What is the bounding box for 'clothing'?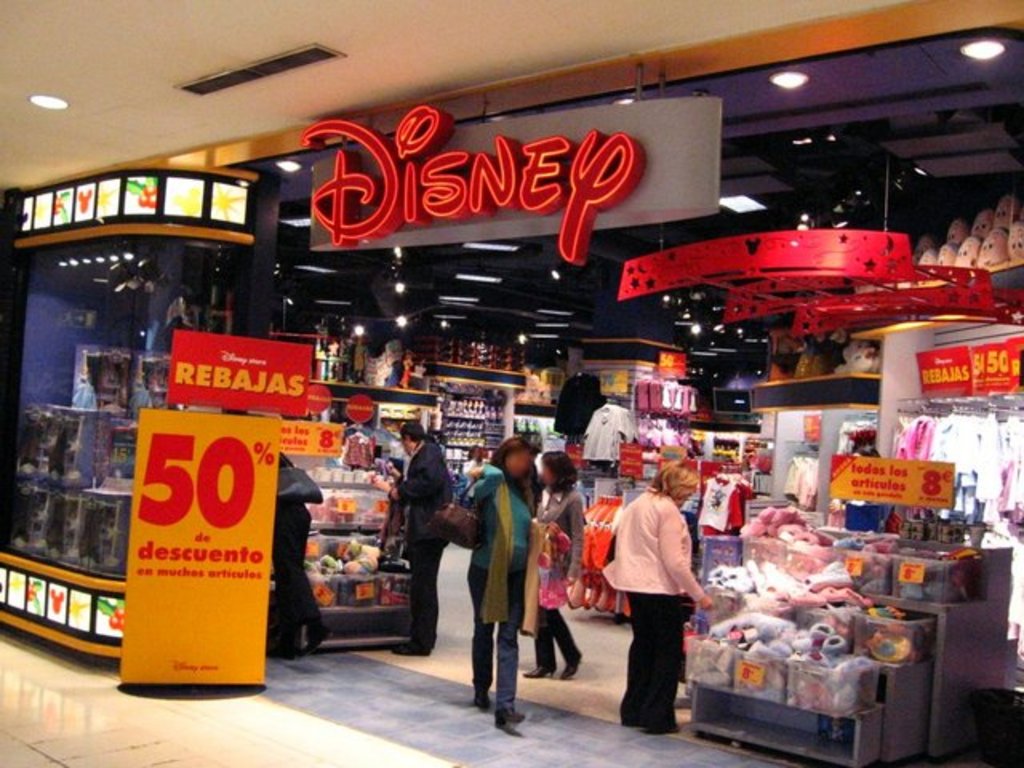
bbox(254, 459, 318, 650).
